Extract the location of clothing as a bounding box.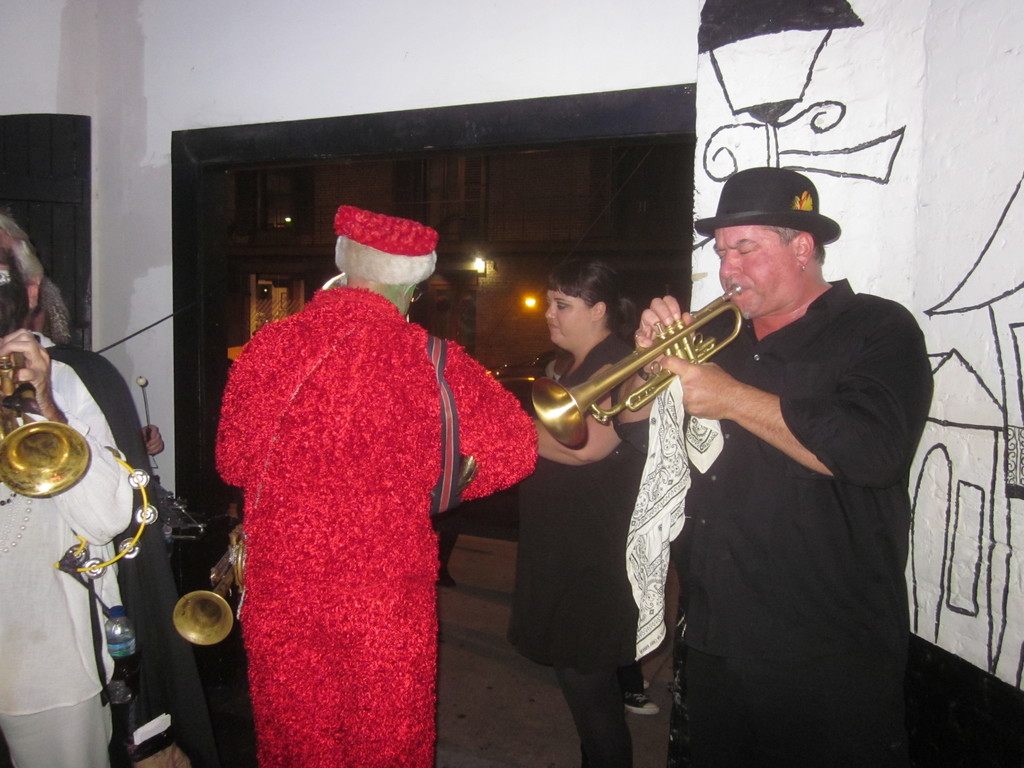
locate(192, 227, 513, 745).
